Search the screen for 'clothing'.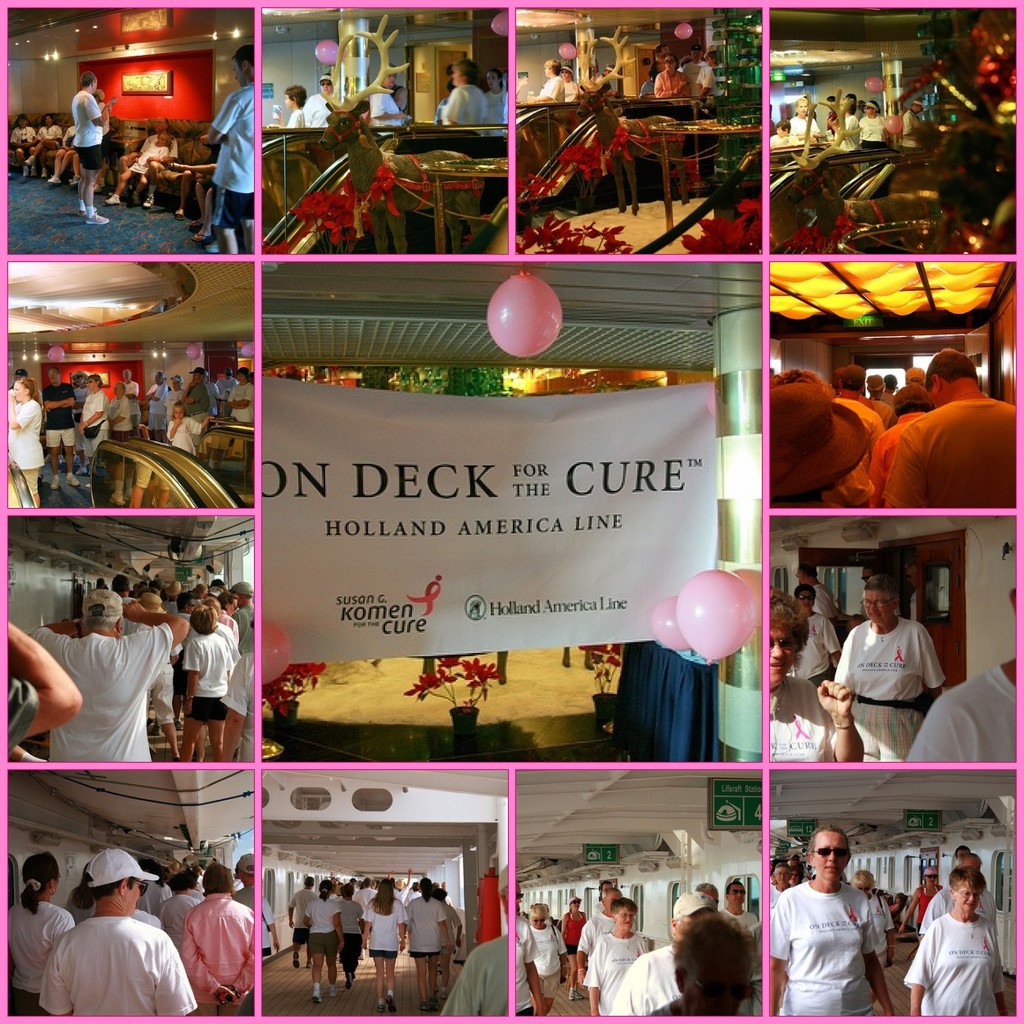
Found at region(369, 91, 403, 125).
